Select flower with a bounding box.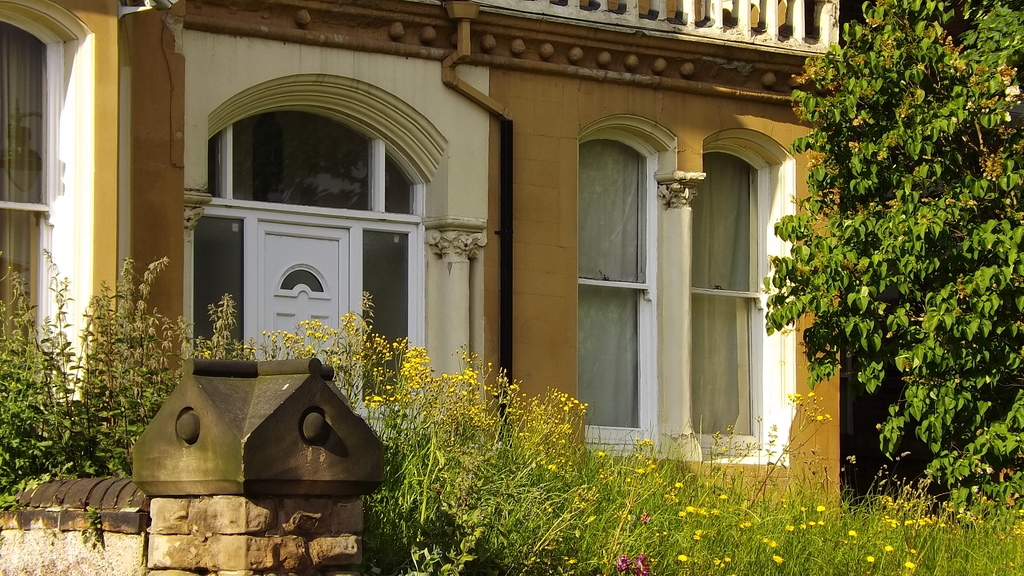
bbox=[814, 503, 826, 513].
